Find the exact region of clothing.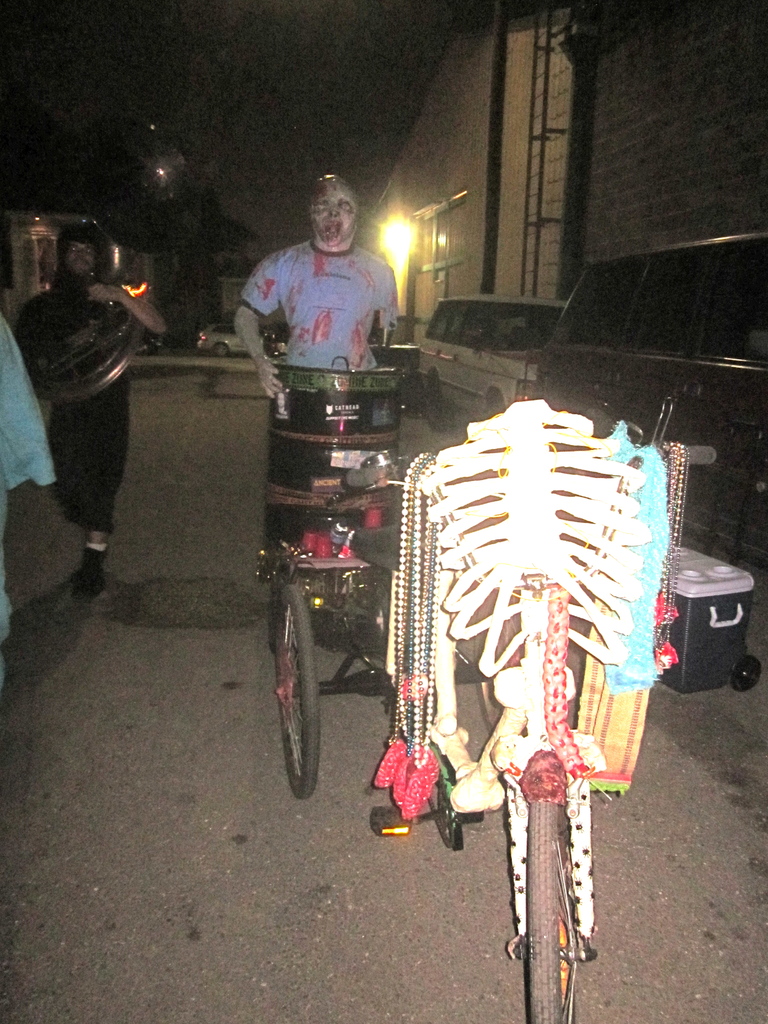
Exact region: 8, 230, 138, 536.
